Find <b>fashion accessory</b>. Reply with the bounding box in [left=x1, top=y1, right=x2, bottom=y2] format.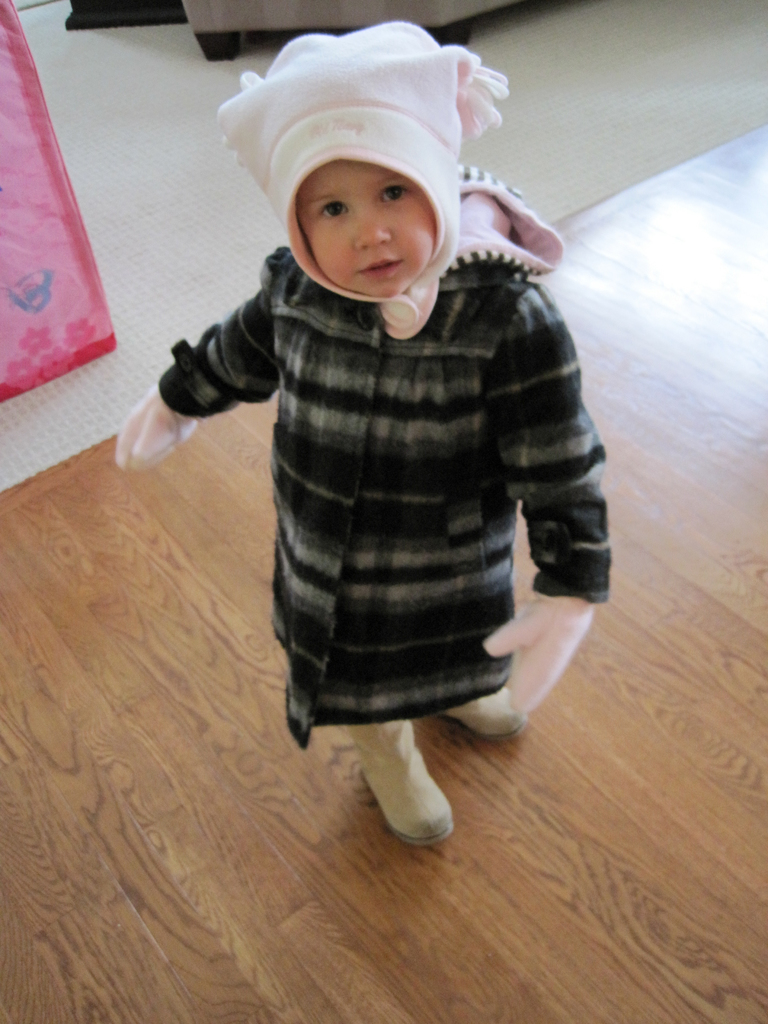
[left=452, top=685, right=520, bottom=748].
